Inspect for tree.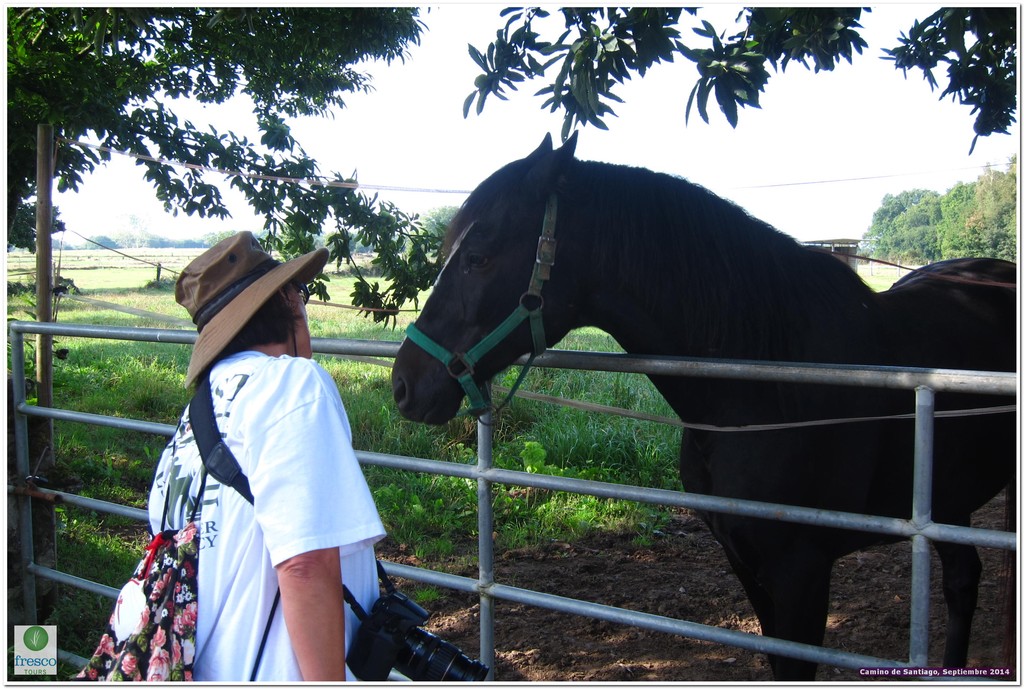
Inspection: rect(5, 4, 455, 333).
